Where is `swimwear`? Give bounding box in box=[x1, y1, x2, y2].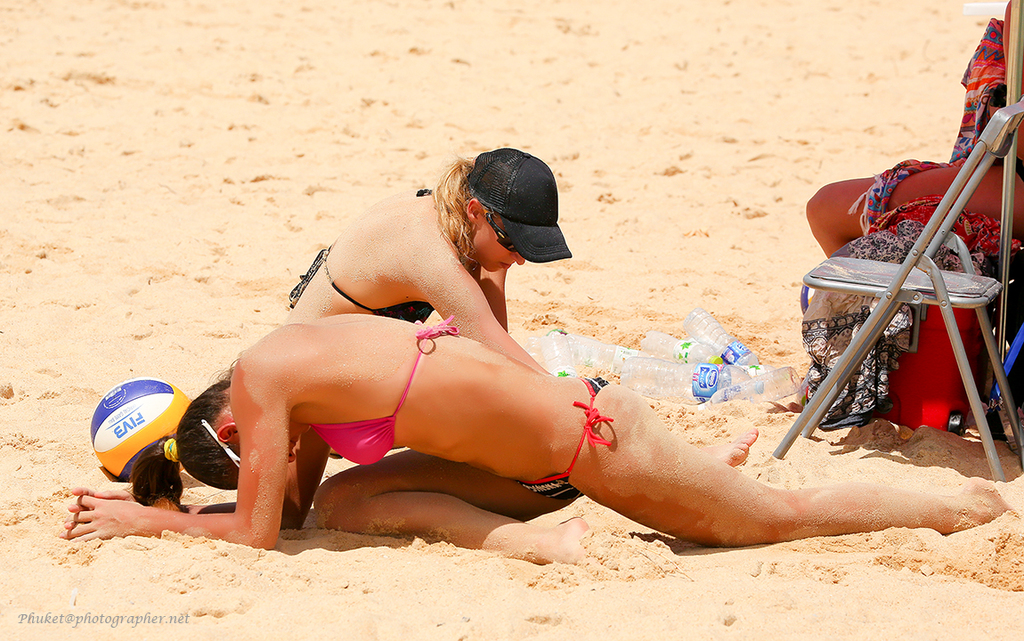
box=[517, 374, 613, 503].
